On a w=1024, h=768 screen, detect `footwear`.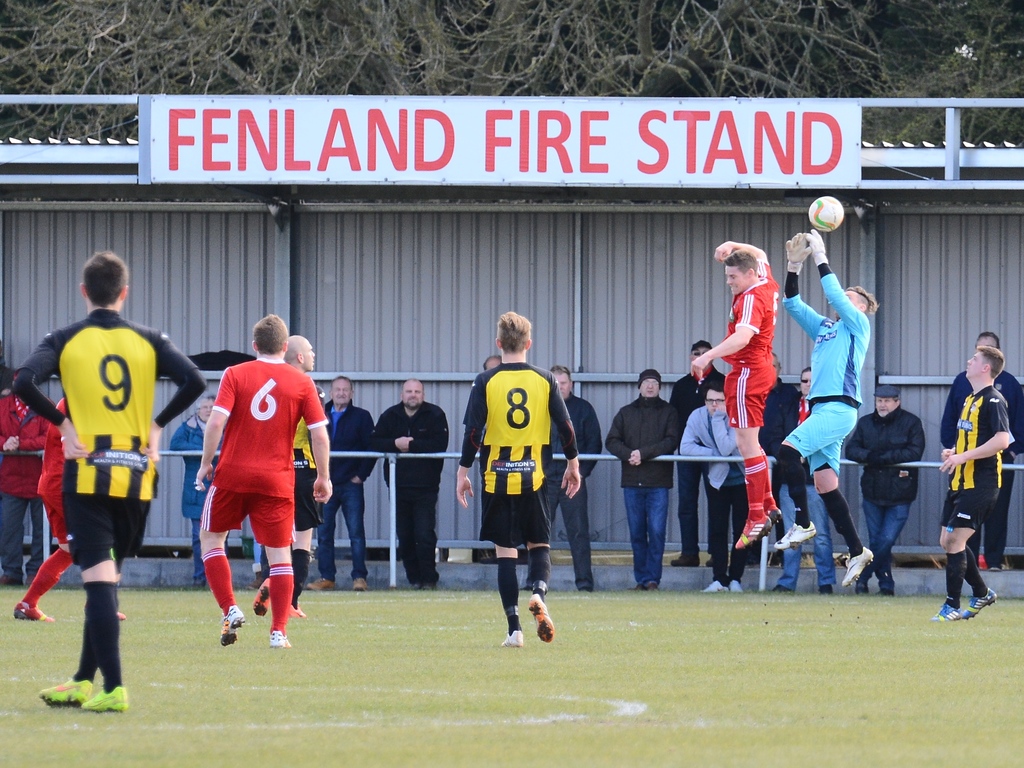
pyautogui.locateOnScreen(773, 584, 787, 596).
